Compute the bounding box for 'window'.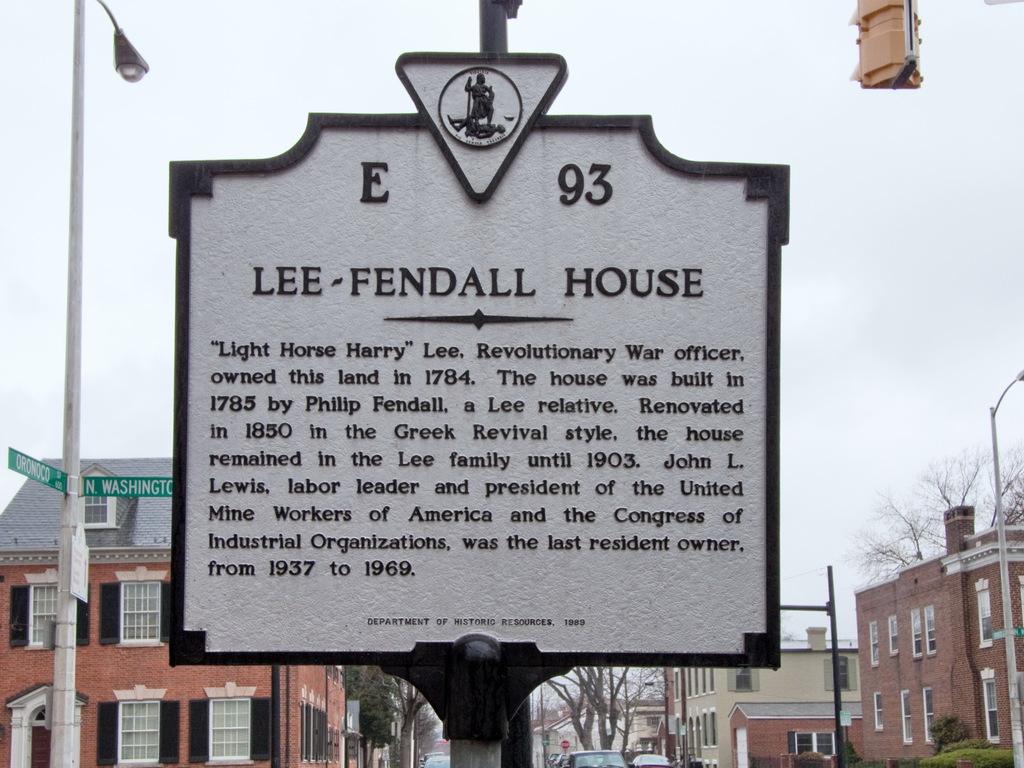
box=[923, 604, 937, 659].
